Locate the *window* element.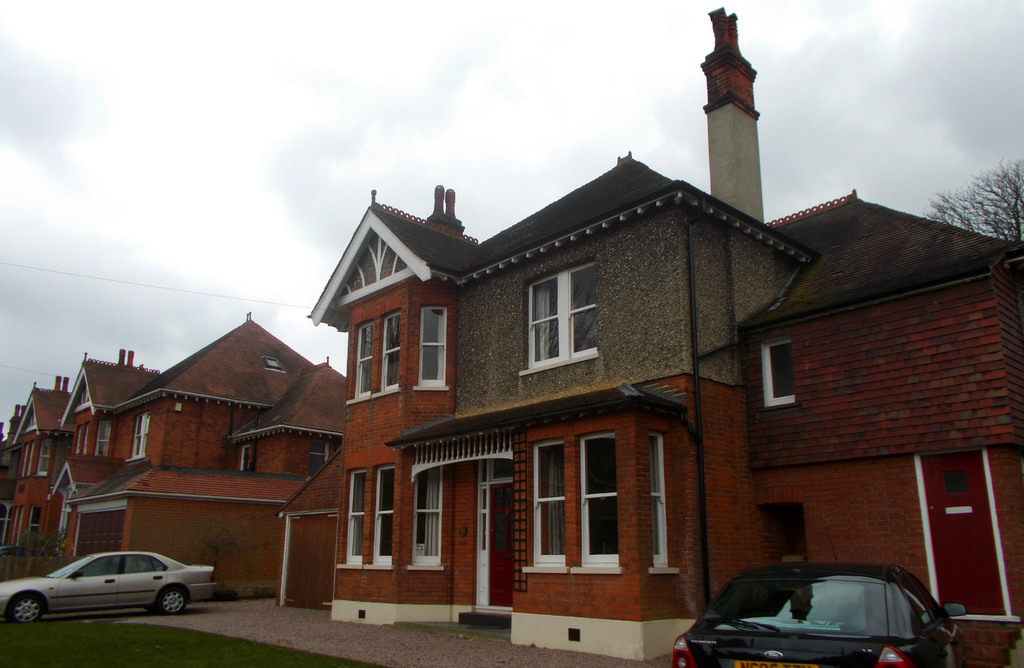
Element bbox: (419,307,446,390).
